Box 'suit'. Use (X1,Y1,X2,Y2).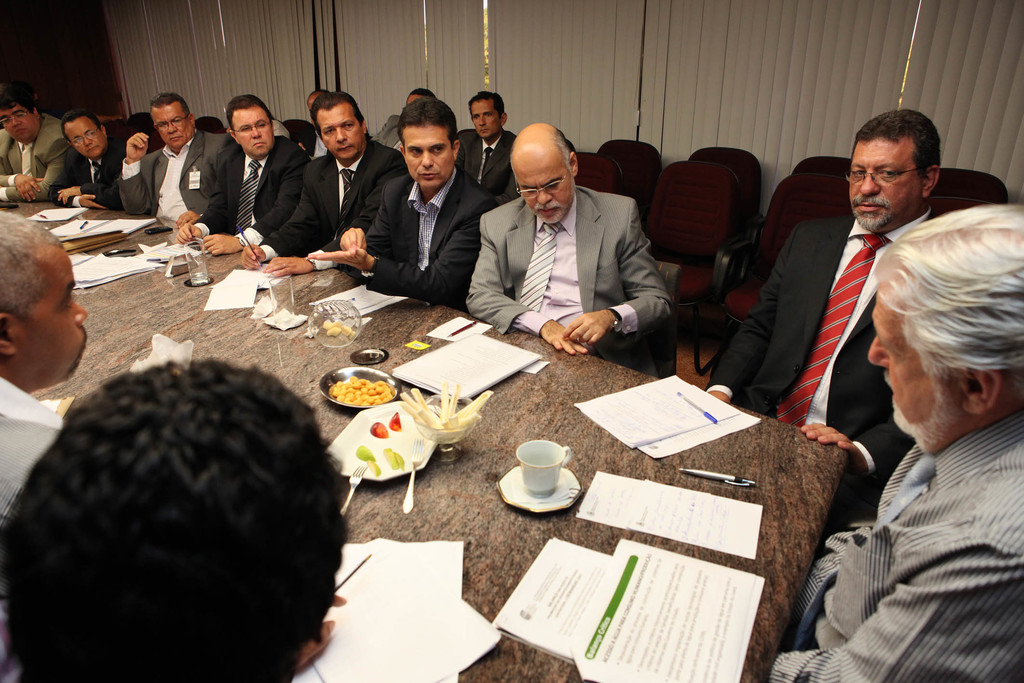
(195,132,316,238).
